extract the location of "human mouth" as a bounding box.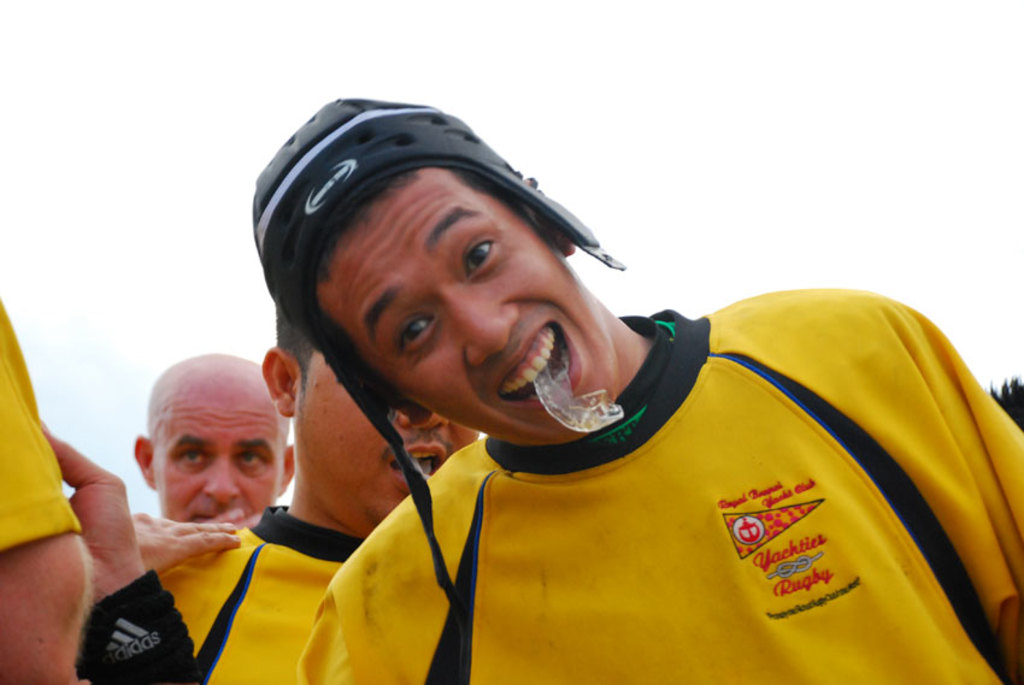
x1=495, y1=319, x2=581, y2=409.
